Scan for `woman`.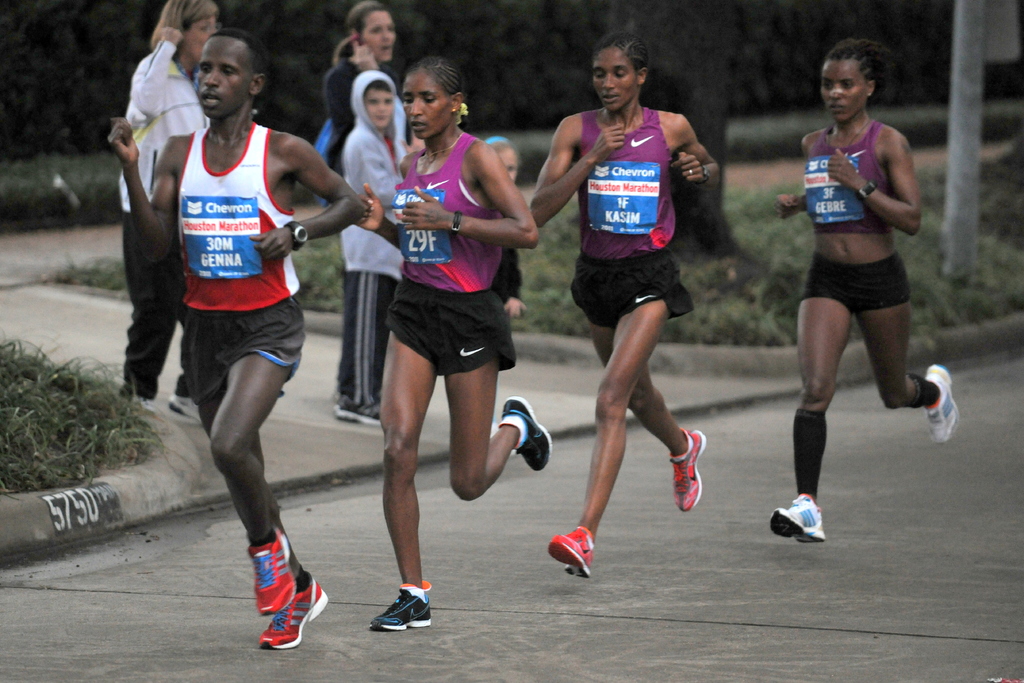
Scan result: 326:0:408:400.
